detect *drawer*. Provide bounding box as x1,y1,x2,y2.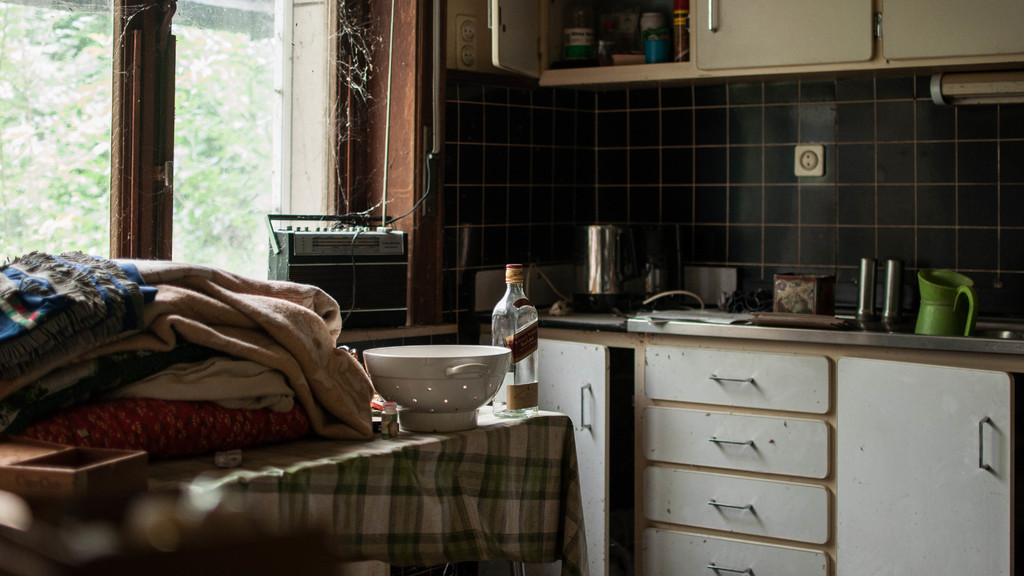
643,527,829,575.
